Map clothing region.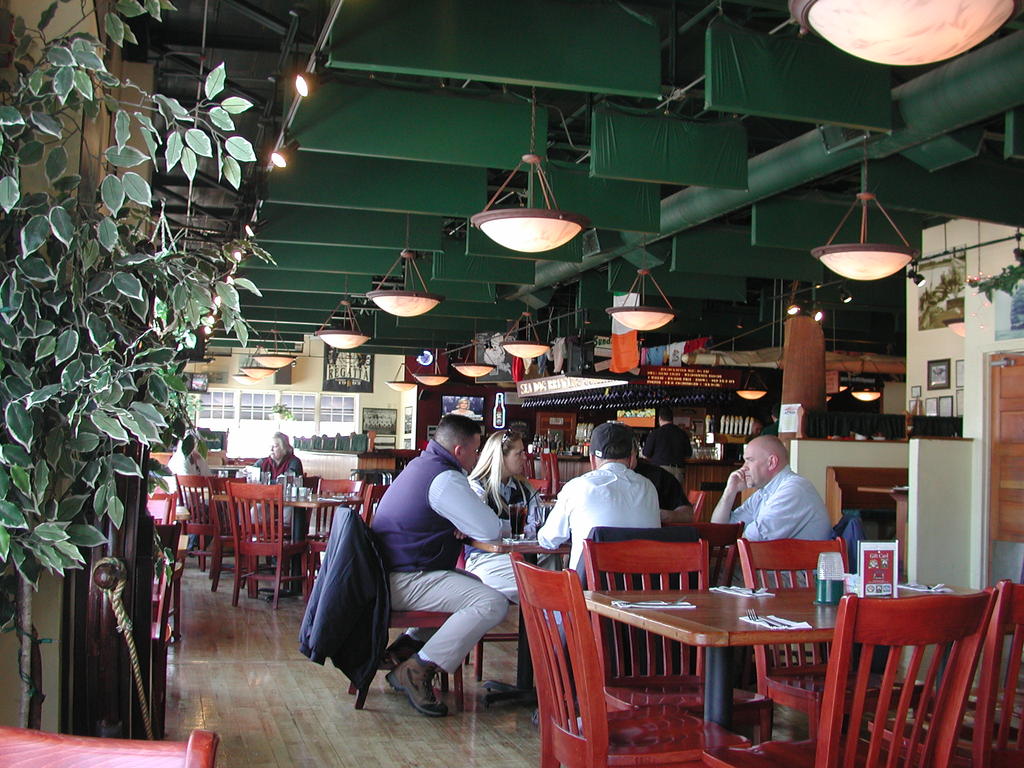
Mapped to 166:452:215:549.
